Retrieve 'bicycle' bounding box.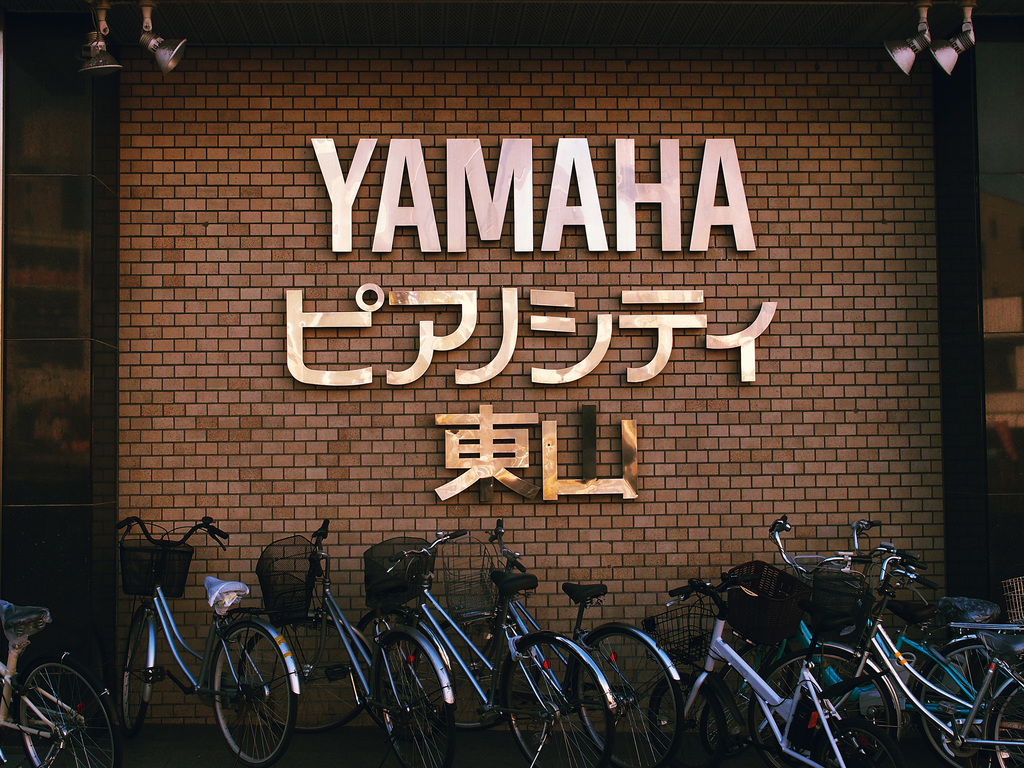
Bounding box: 646,569,897,767.
